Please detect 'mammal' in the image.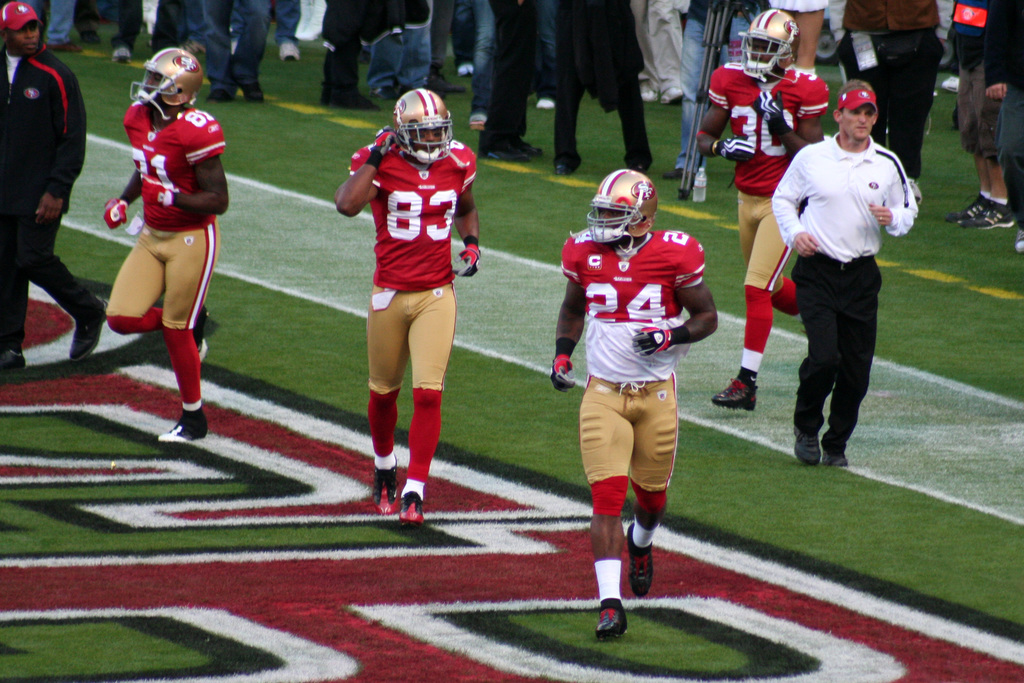
98:55:222:425.
